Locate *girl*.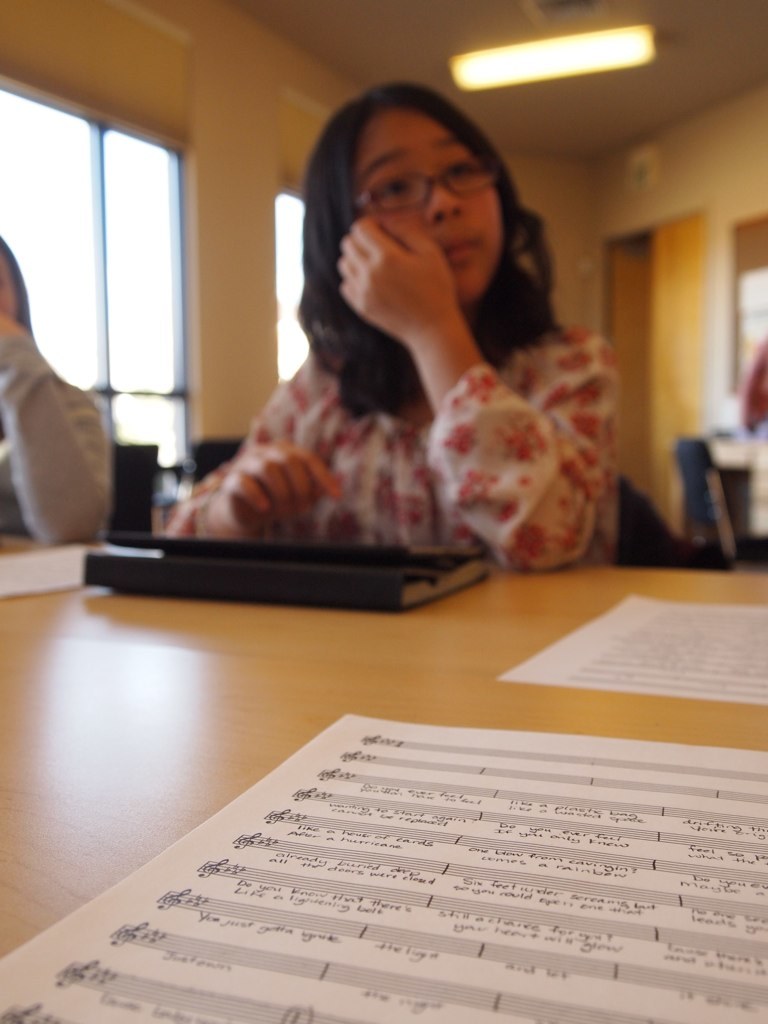
Bounding box: Rect(165, 84, 621, 570).
